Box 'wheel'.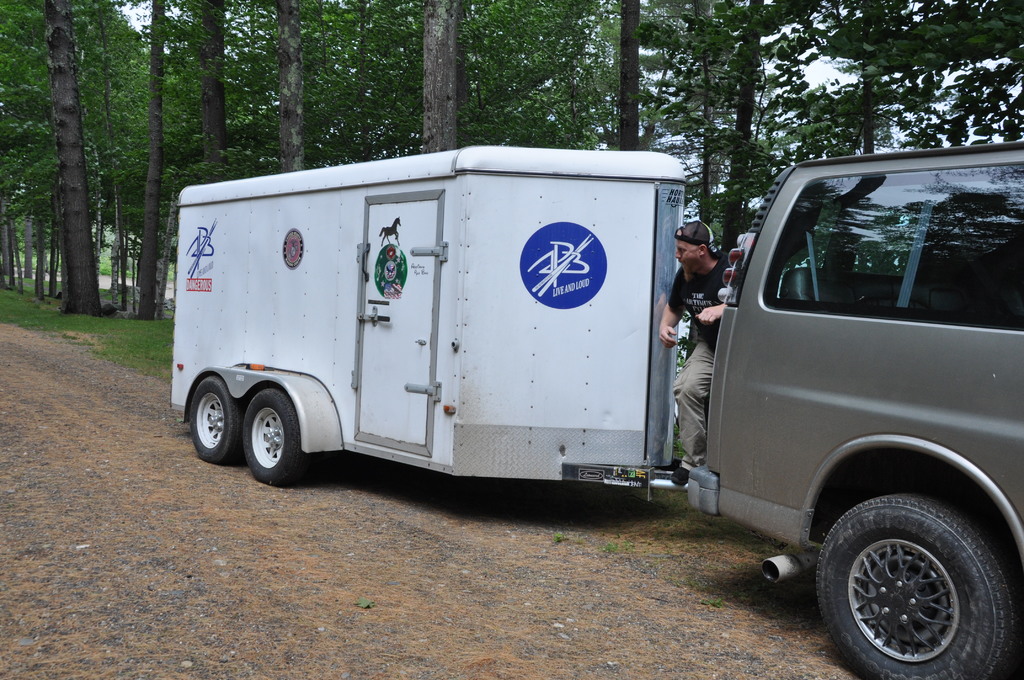
pyautogui.locateOnScreen(190, 373, 244, 466).
